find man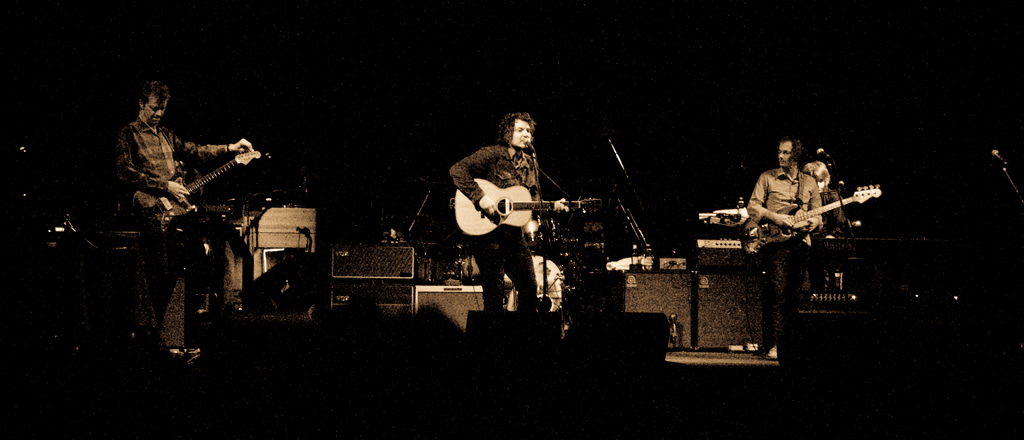
<bbox>746, 136, 817, 355</bbox>
